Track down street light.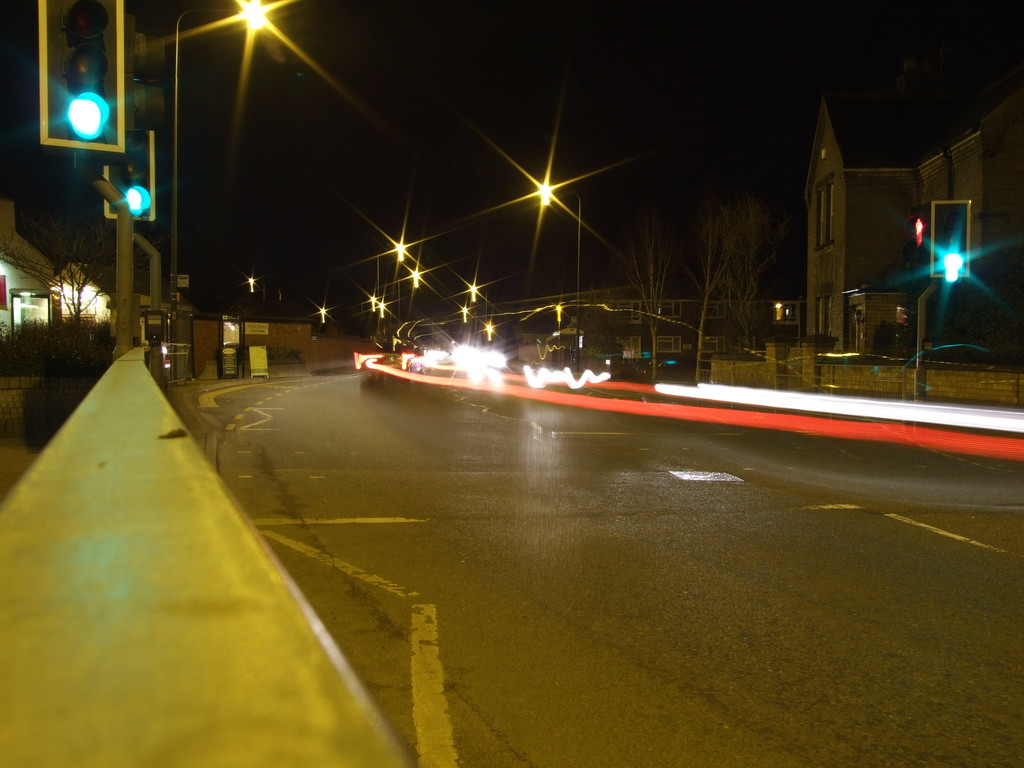
Tracked to detection(456, 283, 491, 321).
